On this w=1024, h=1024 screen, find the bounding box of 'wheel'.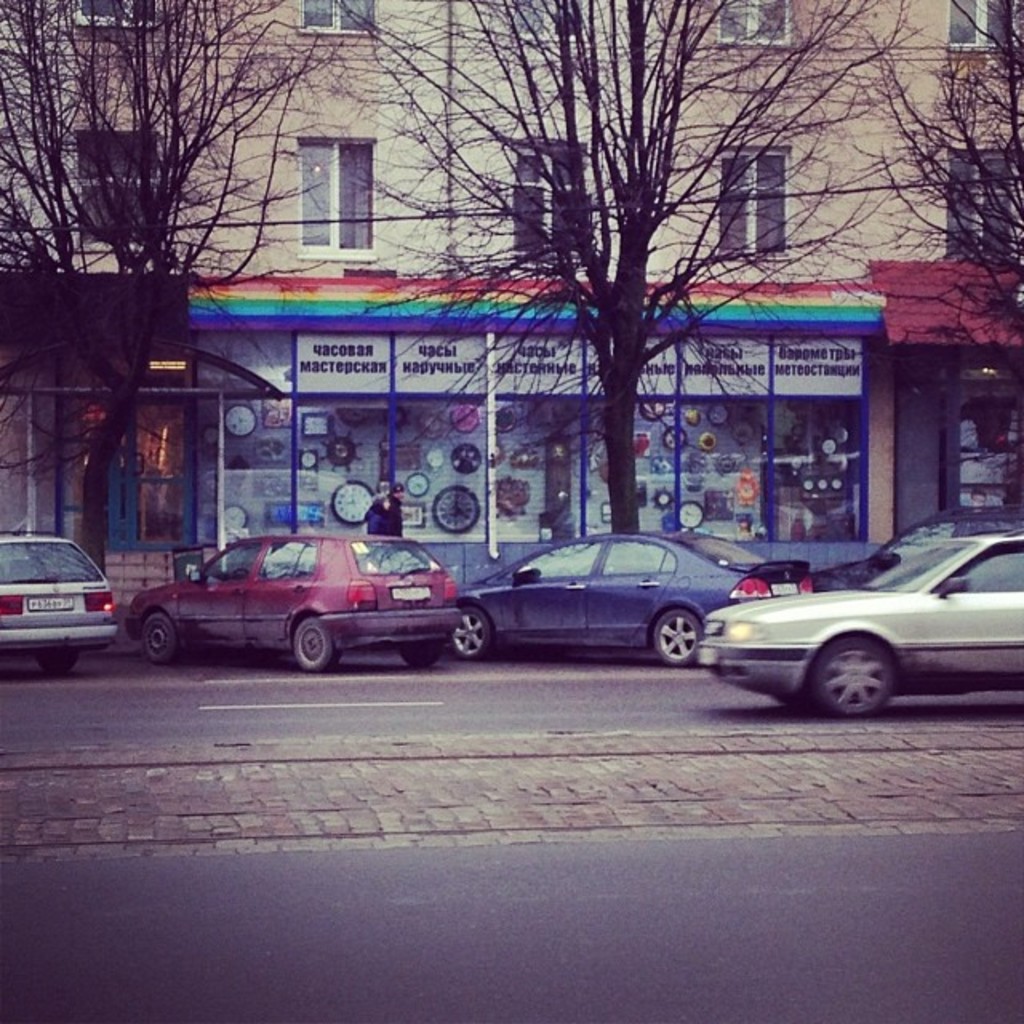
Bounding box: [x1=448, y1=605, x2=496, y2=661].
